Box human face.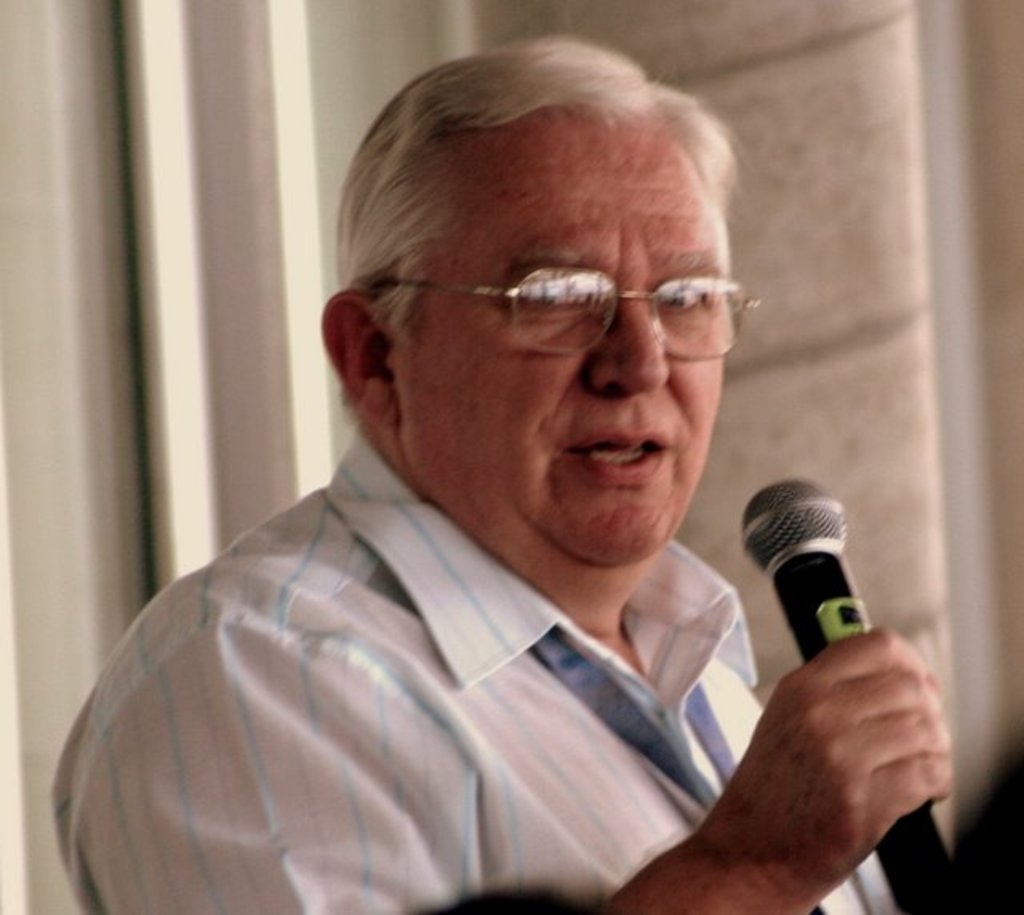
select_region(387, 107, 755, 573).
